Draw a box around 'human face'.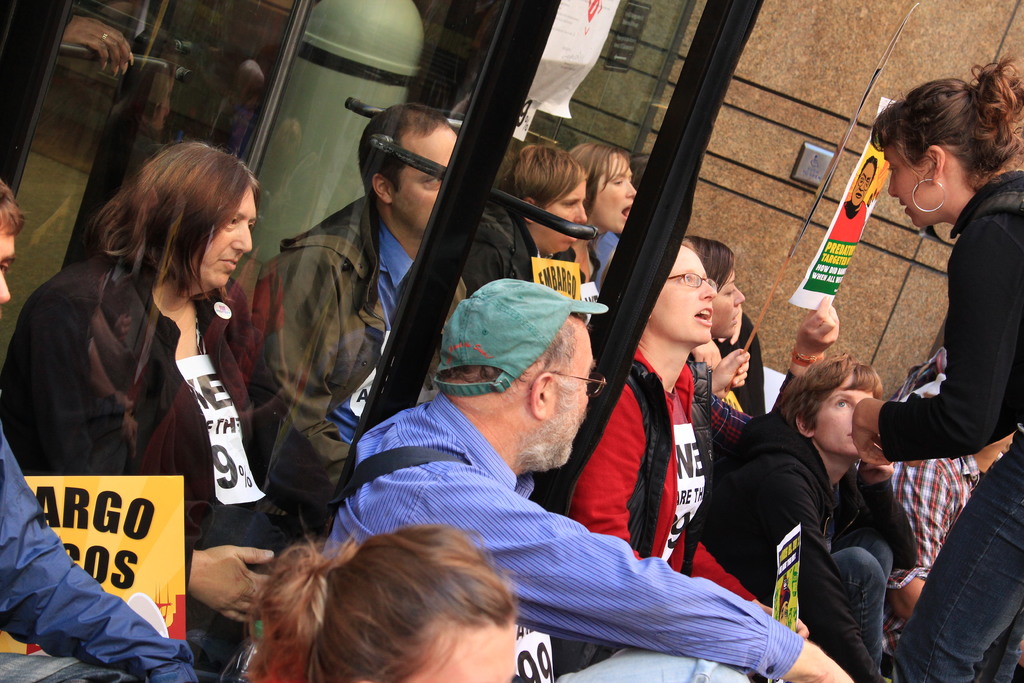
390/123/460/232.
